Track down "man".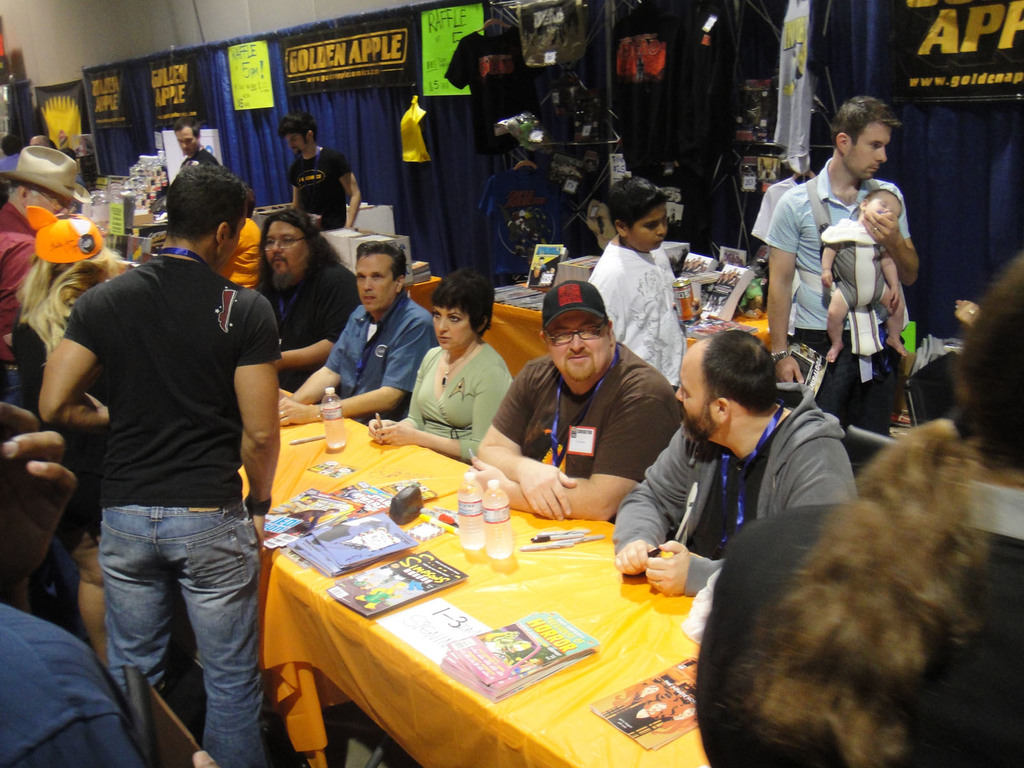
Tracked to BBox(42, 159, 300, 743).
